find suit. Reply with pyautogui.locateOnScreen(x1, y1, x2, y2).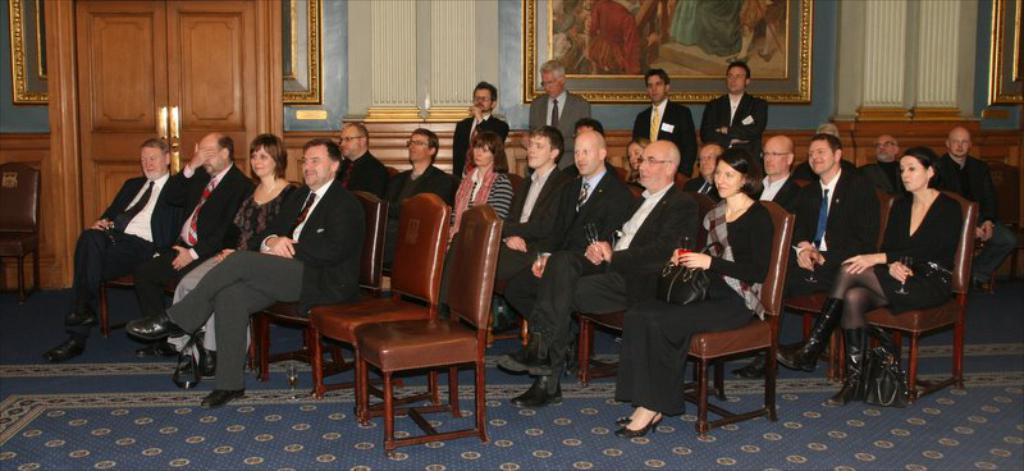
pyautogui.locateOnScreen(627, 95, 696, 166).
